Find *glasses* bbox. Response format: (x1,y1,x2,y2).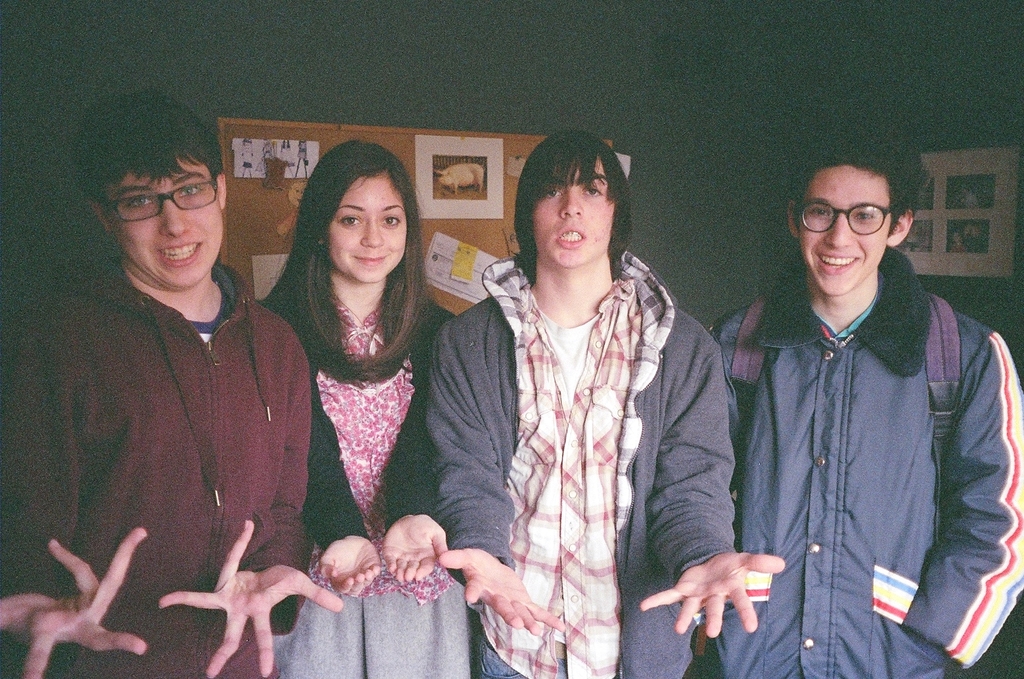
(793,198,895,234).
